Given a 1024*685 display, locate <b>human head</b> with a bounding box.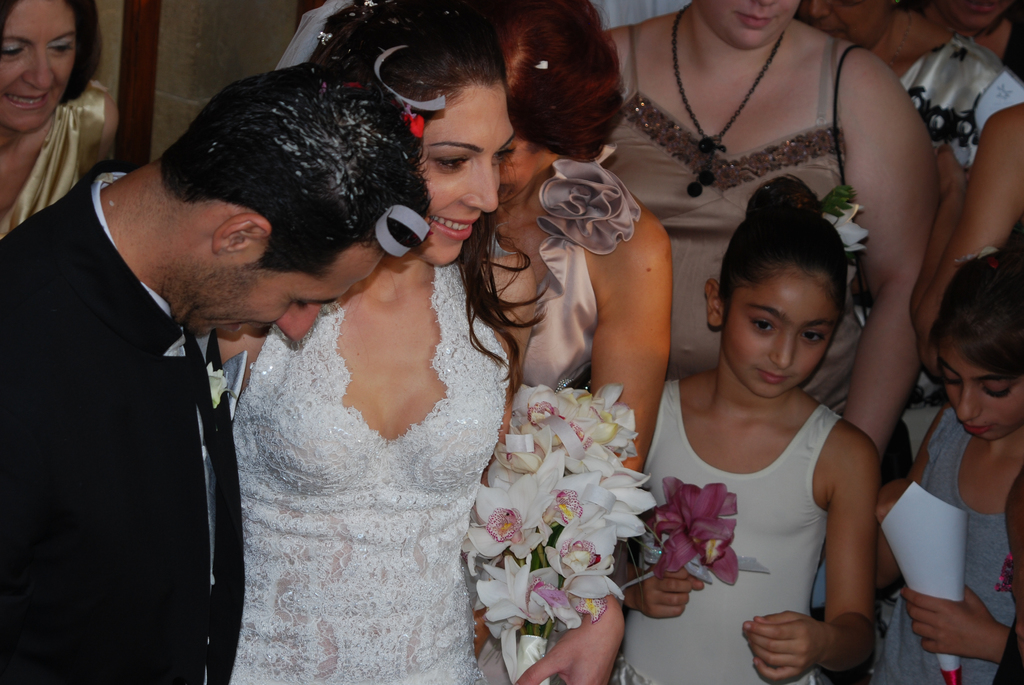
Located: bbox=(936, 0, 1014, 37).
